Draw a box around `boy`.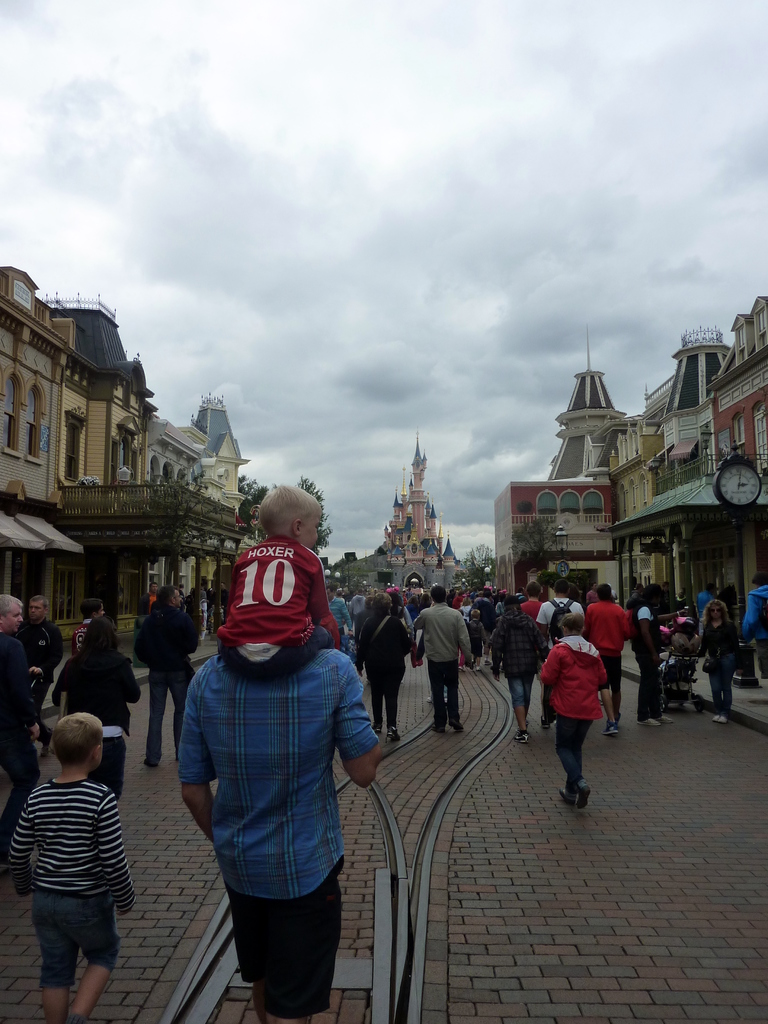
7 708 138 1023.
